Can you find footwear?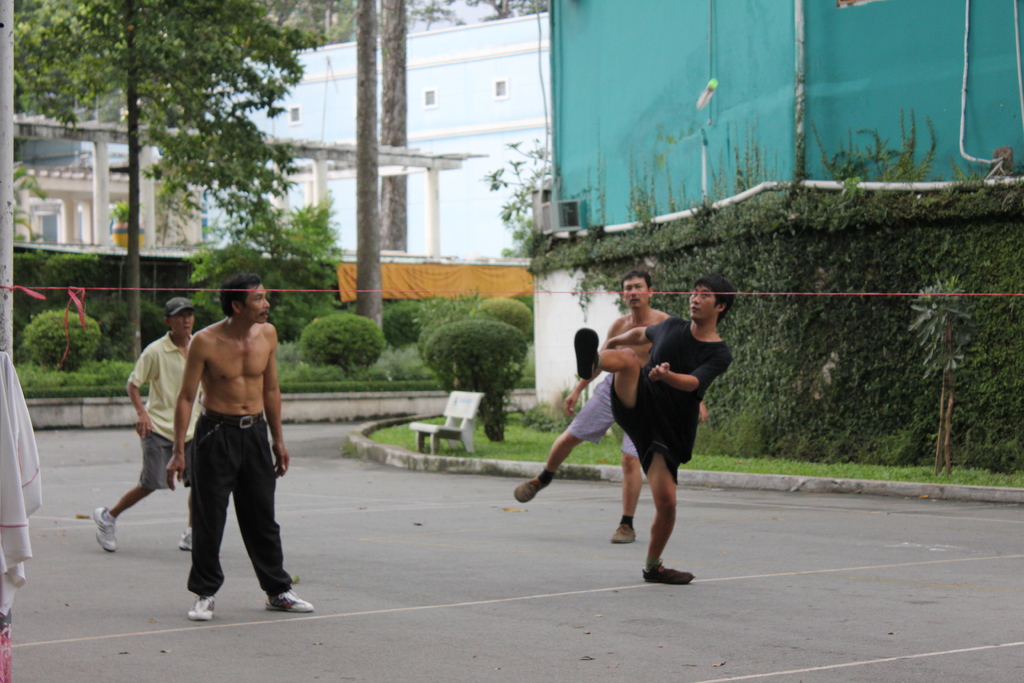
Yes, bounding box: BBox(94, 504, 116, 551).
